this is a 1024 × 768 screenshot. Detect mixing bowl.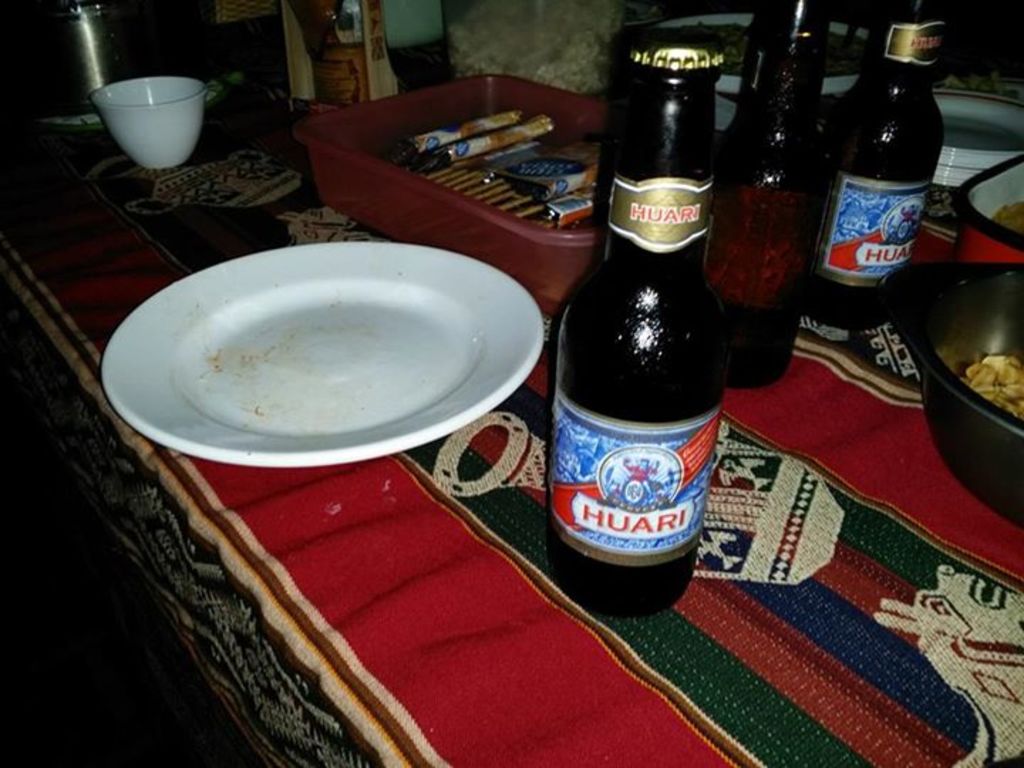
88,74,208,161.
